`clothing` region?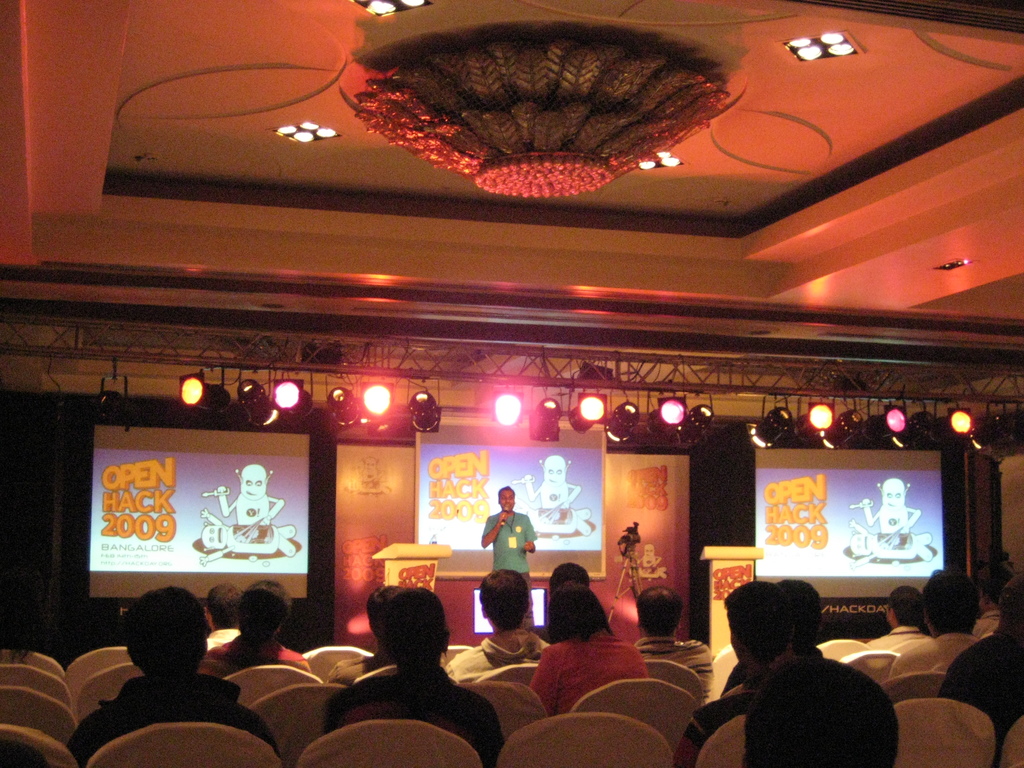
<box>528,633,656,723</box>
